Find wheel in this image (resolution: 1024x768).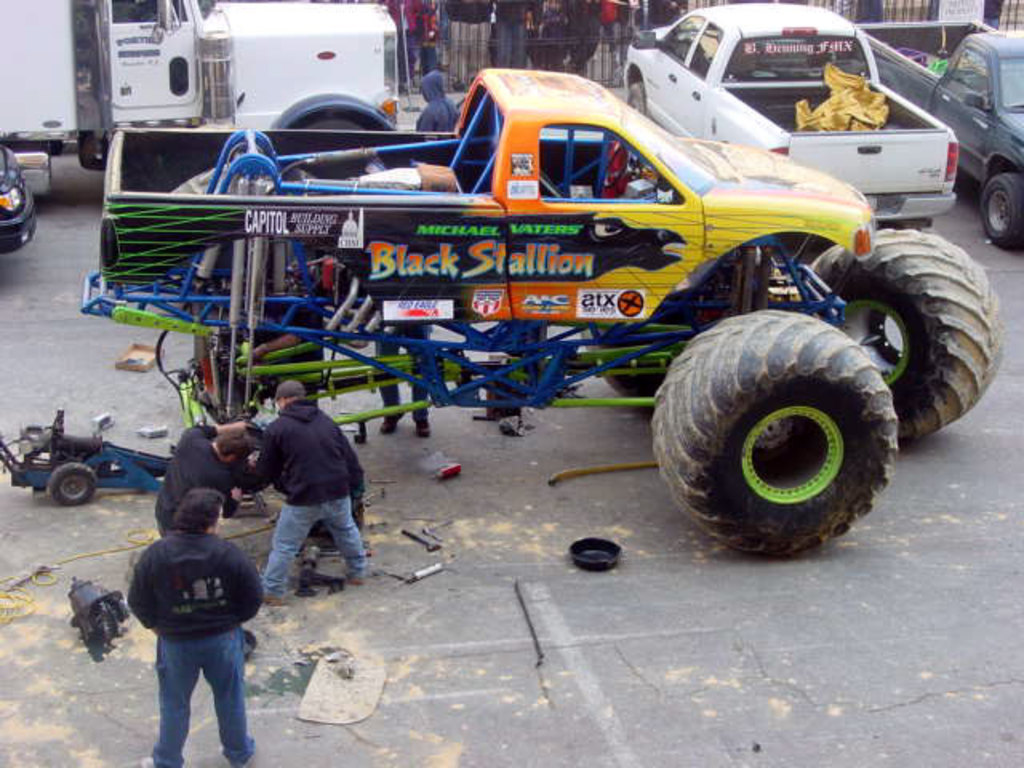
627/78/650/115.
